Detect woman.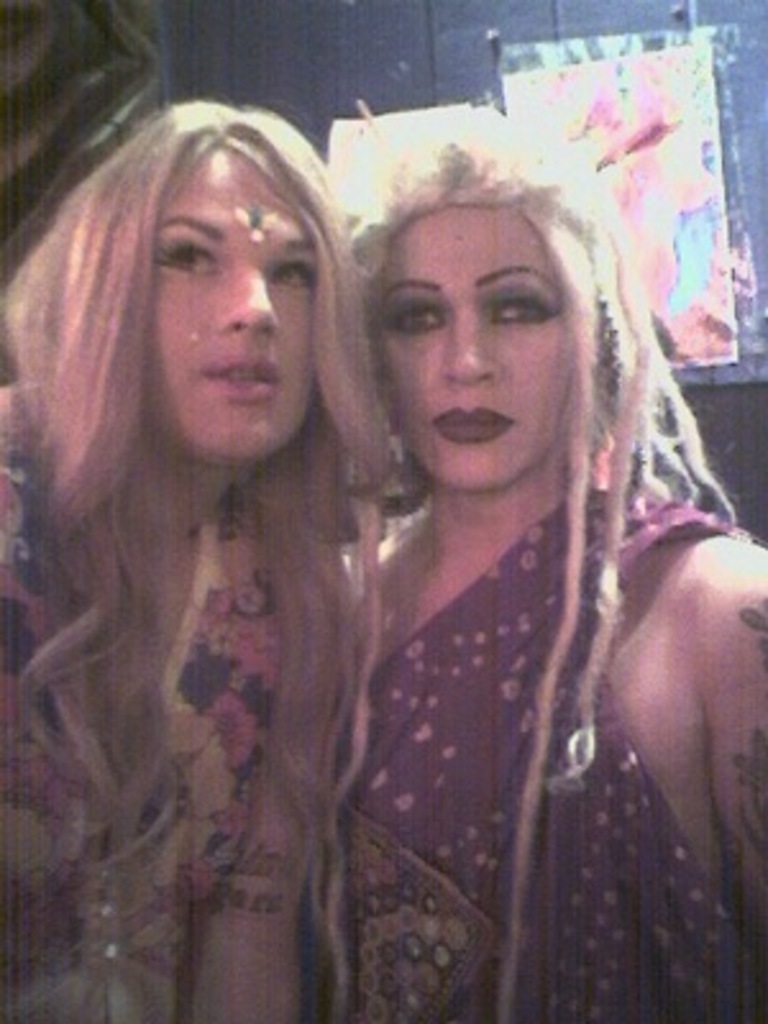
Detected at 210,92,745,980.
